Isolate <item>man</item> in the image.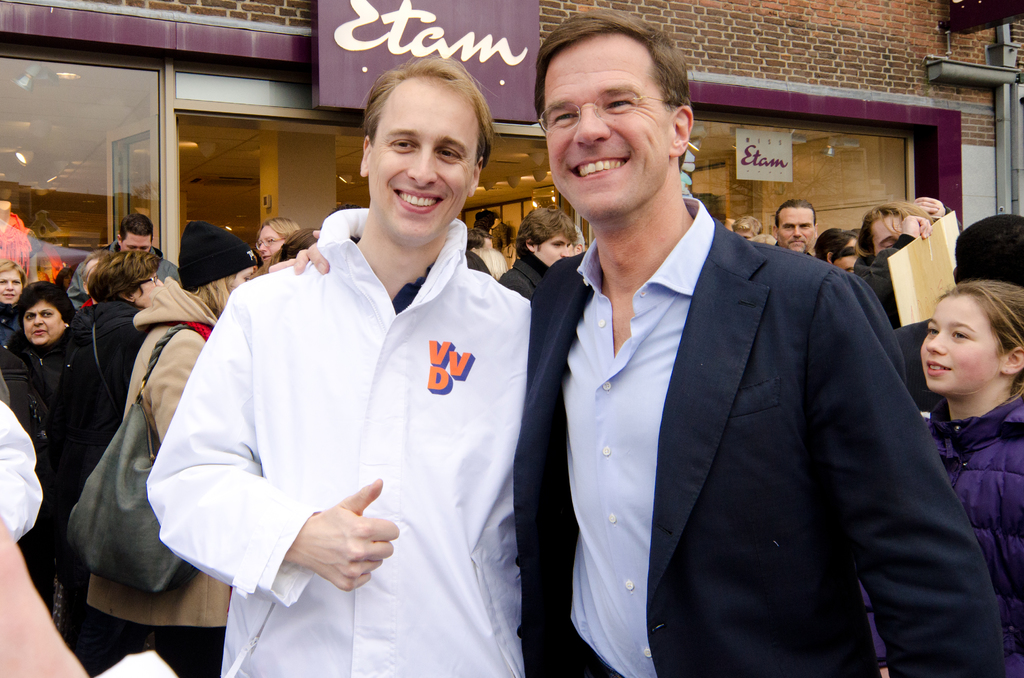
Isolated region: [148,84,540,664].
